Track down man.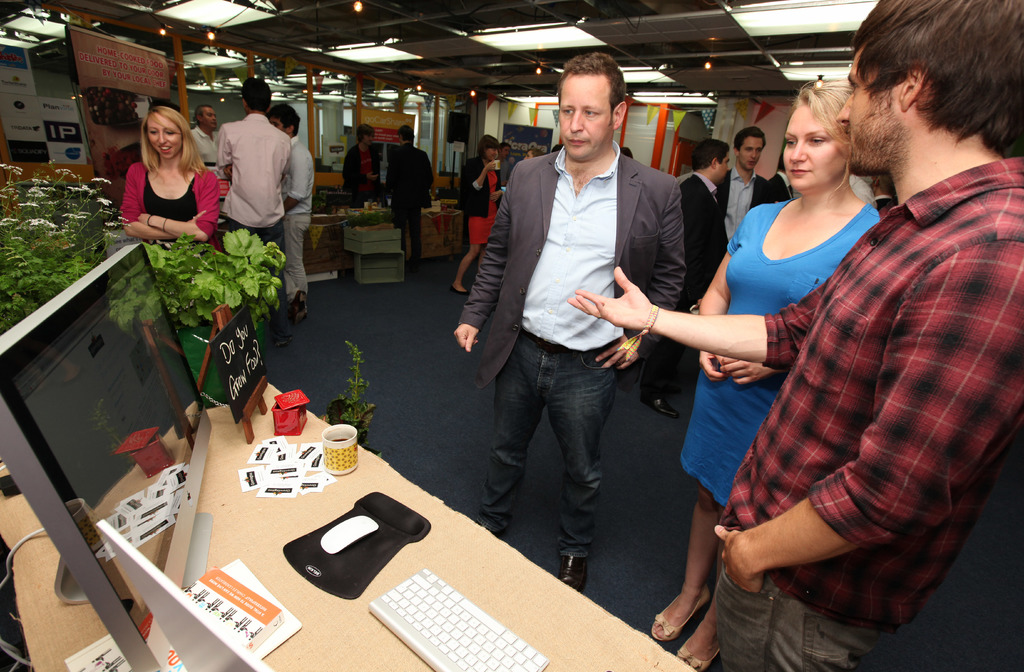
Tracked to [191, 102, 230, 182].
